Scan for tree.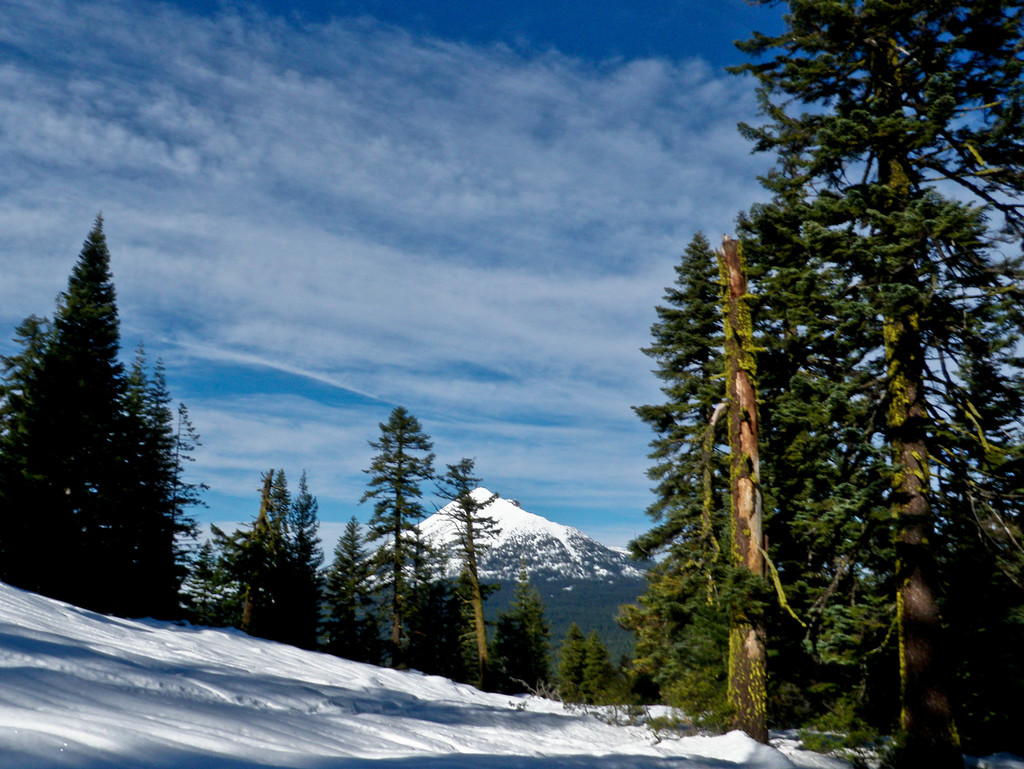
Scan result: [left=0, top=212, right=213, bottom=619].
